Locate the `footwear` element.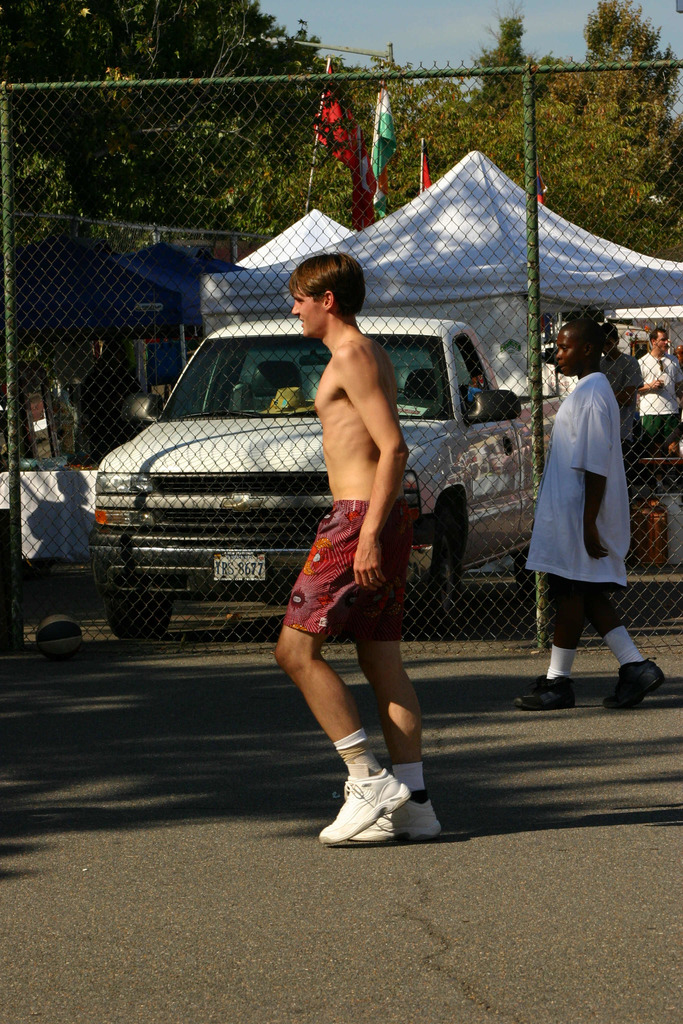
Element bbox: <bbox>351, 791, 439, 840</bbox>.
